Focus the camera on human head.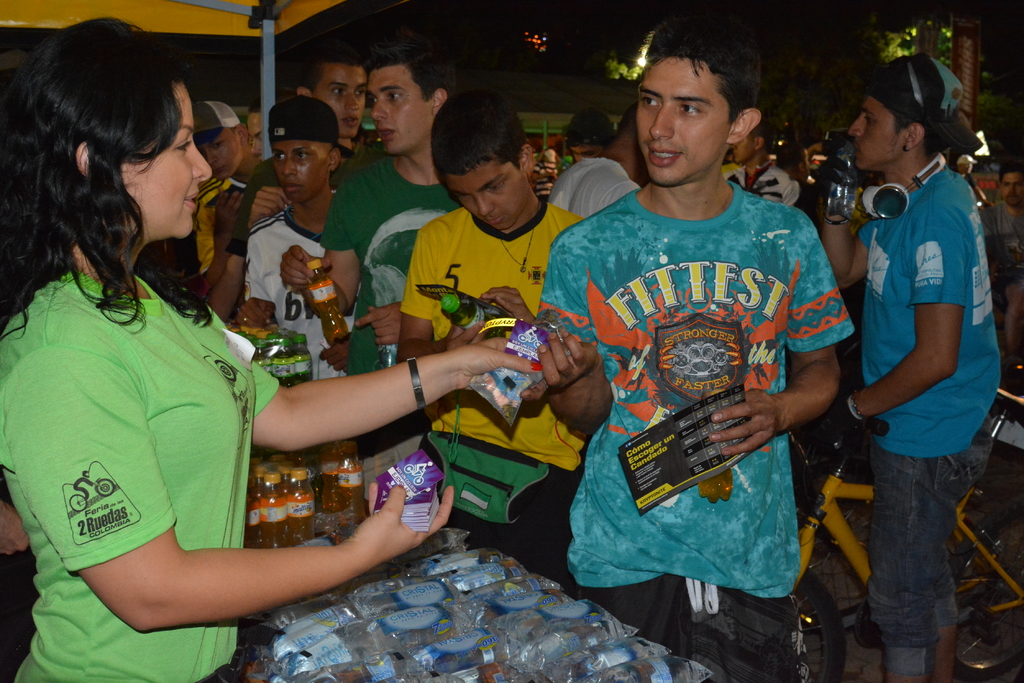
Focus region: locate(996, 165, 1015, 197).
